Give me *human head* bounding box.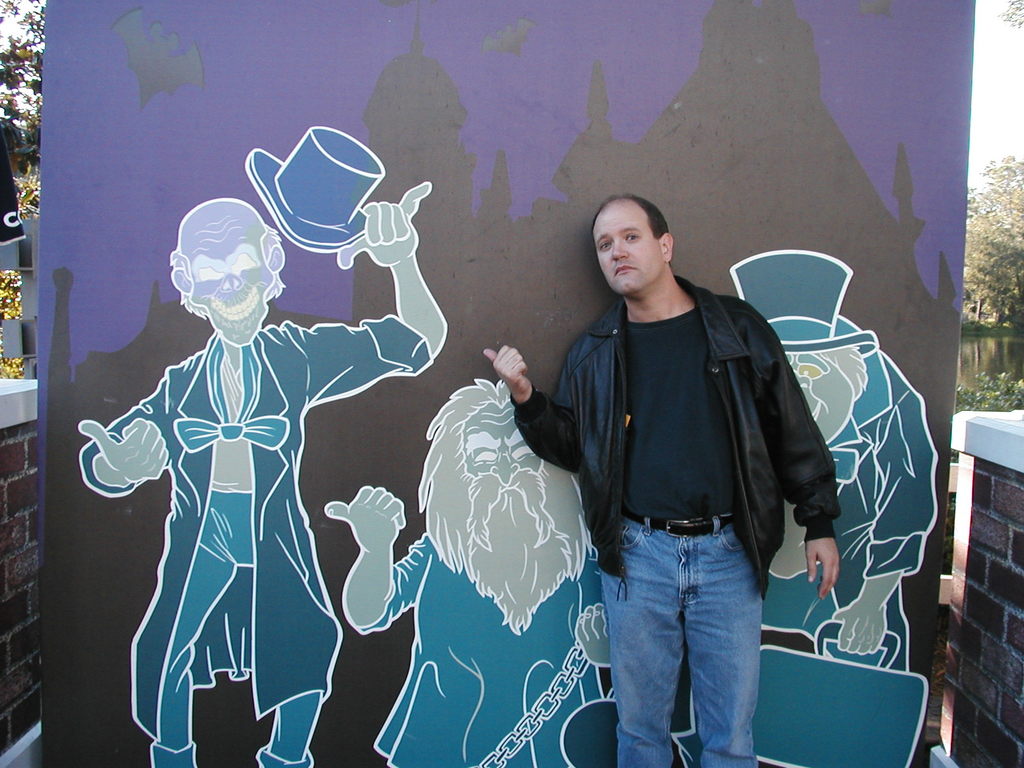
detection(586, 184, 682, 291).
